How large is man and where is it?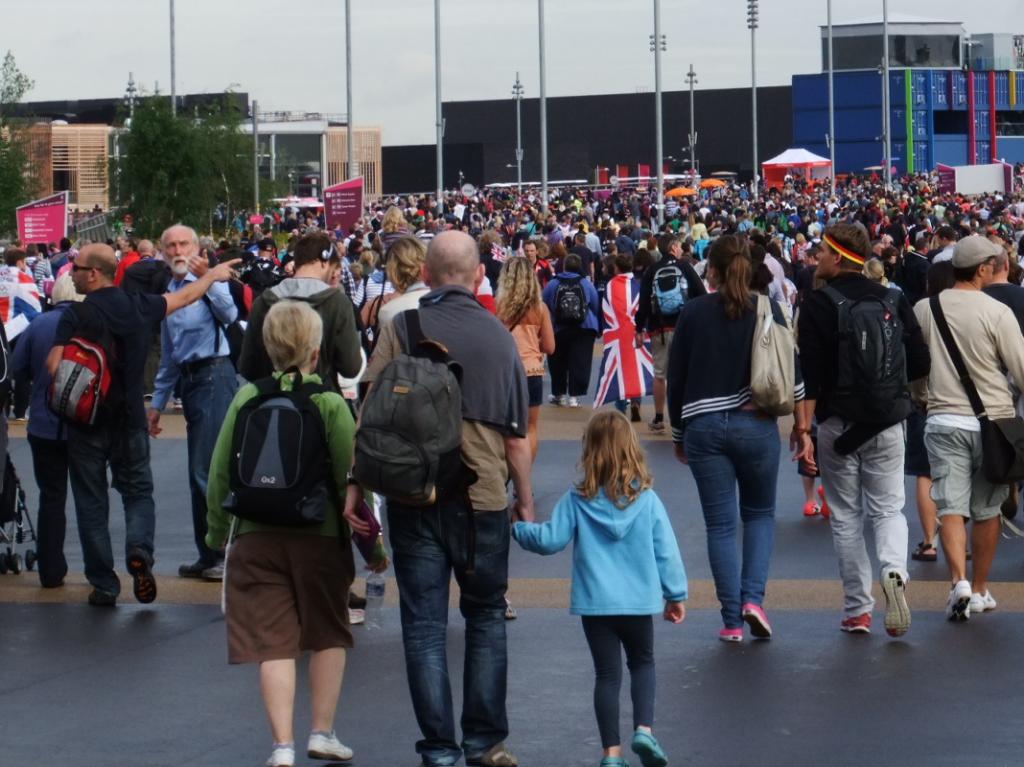
Bounding box: Rect(912, 230, 1023, 615).
